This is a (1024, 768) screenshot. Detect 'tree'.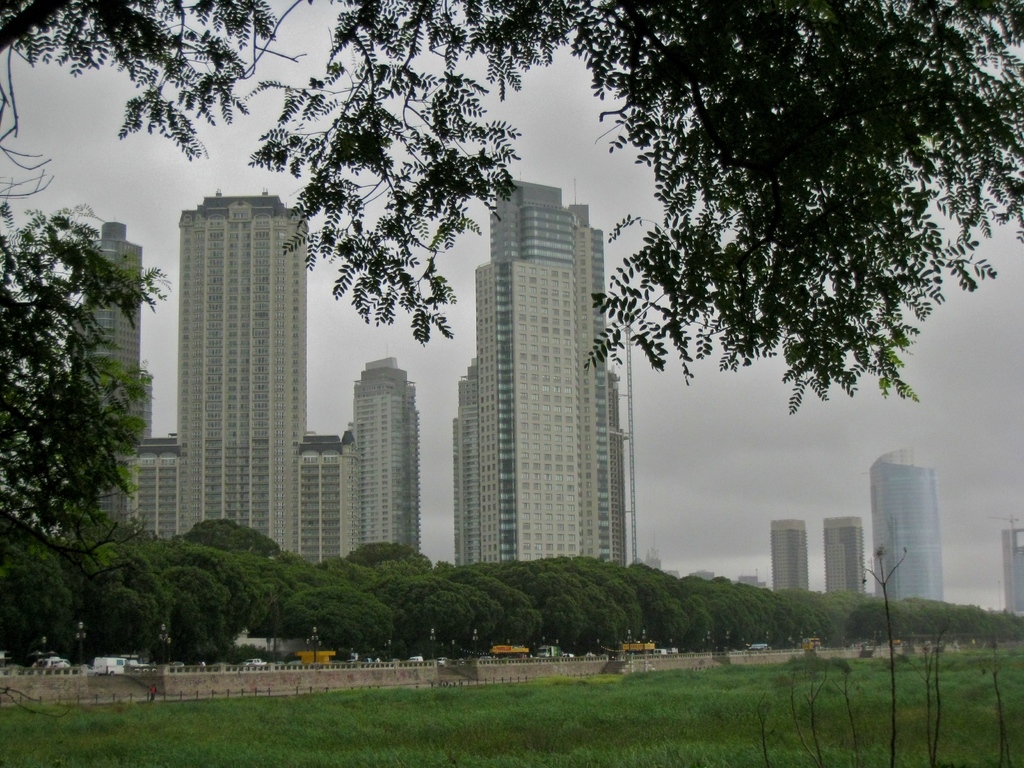
{"left": 0, "top": 511, "right": 70, "bottom": 669}.
